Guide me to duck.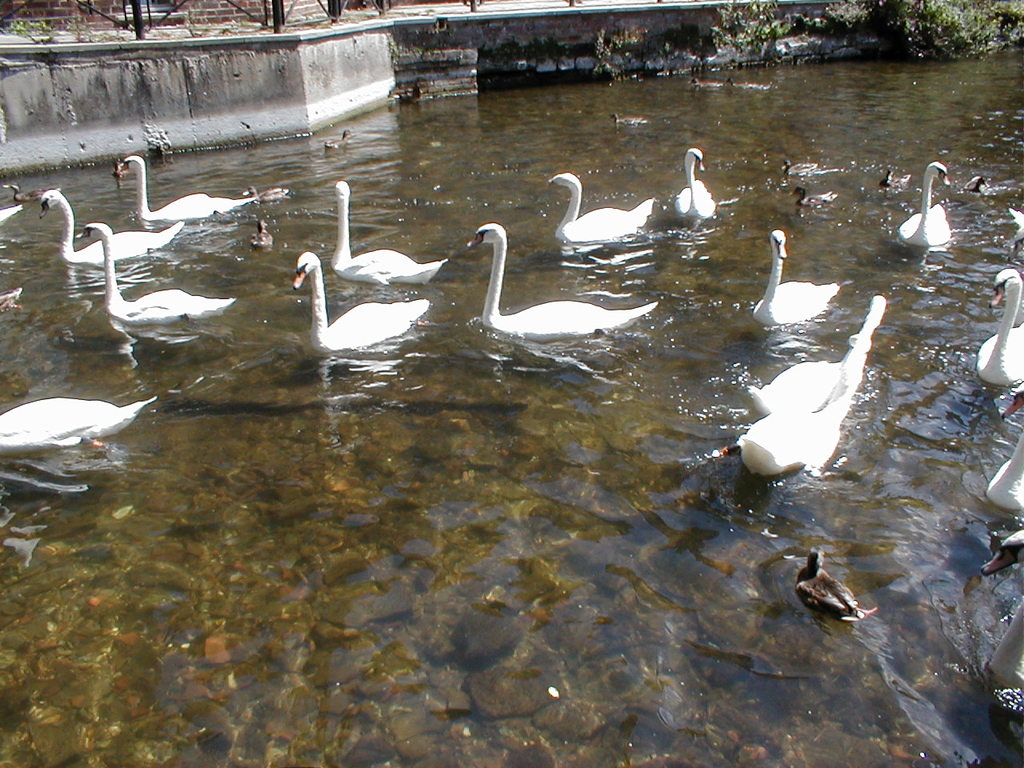
Guidance: <region>674, 142, 718, 224</region>.
